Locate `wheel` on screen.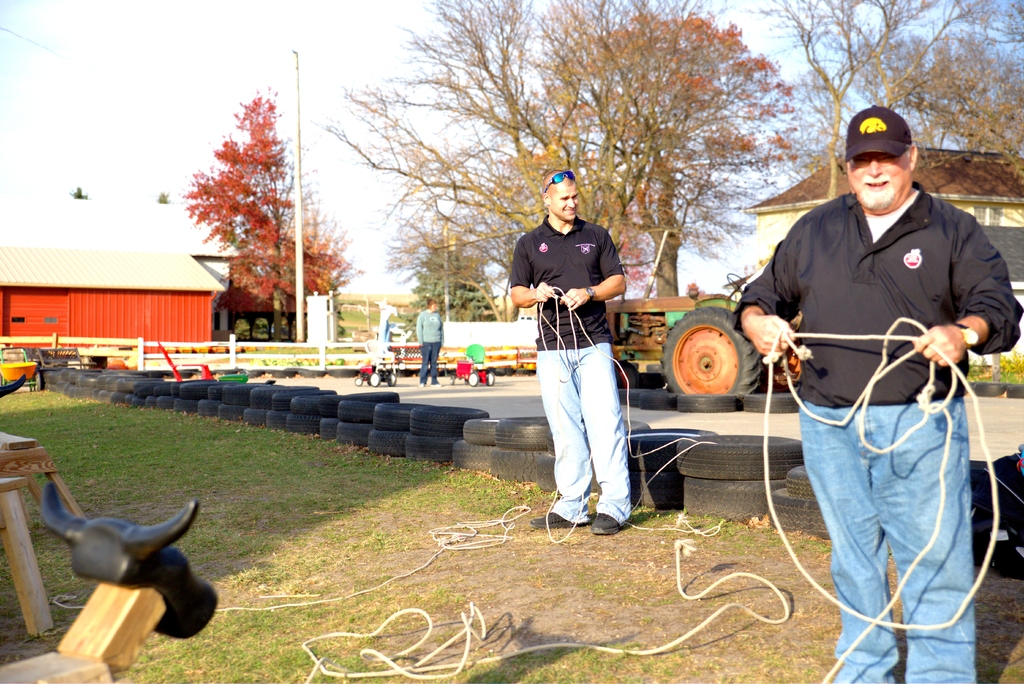
On screen at <box>370,370,381,385</box>.
